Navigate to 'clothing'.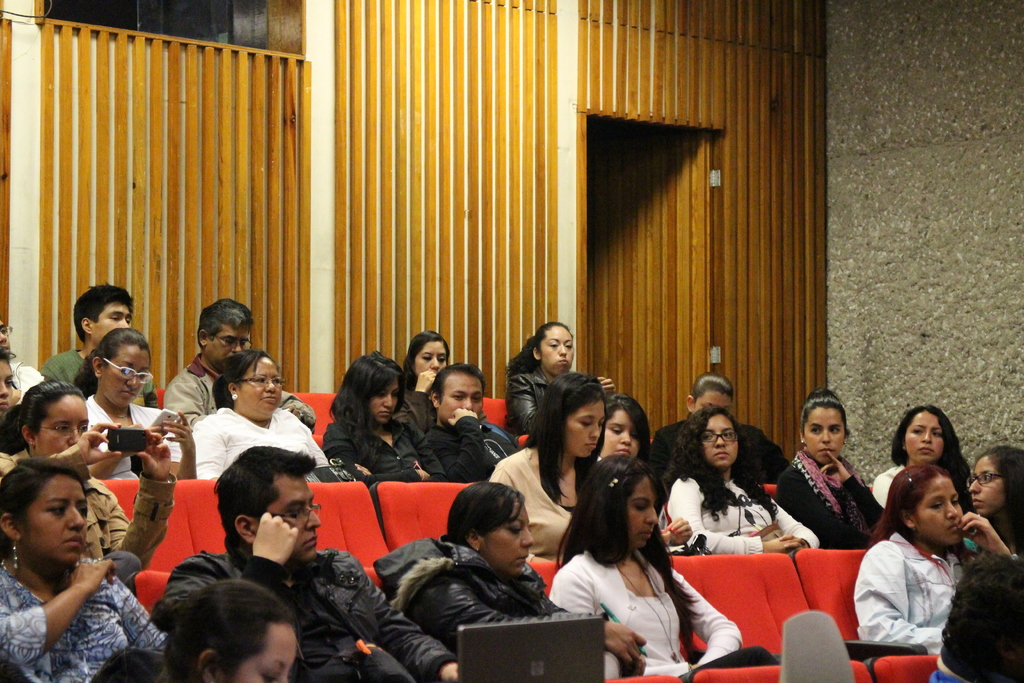
Navigation target: [left=856, top=507, right=977, bottom=661].
